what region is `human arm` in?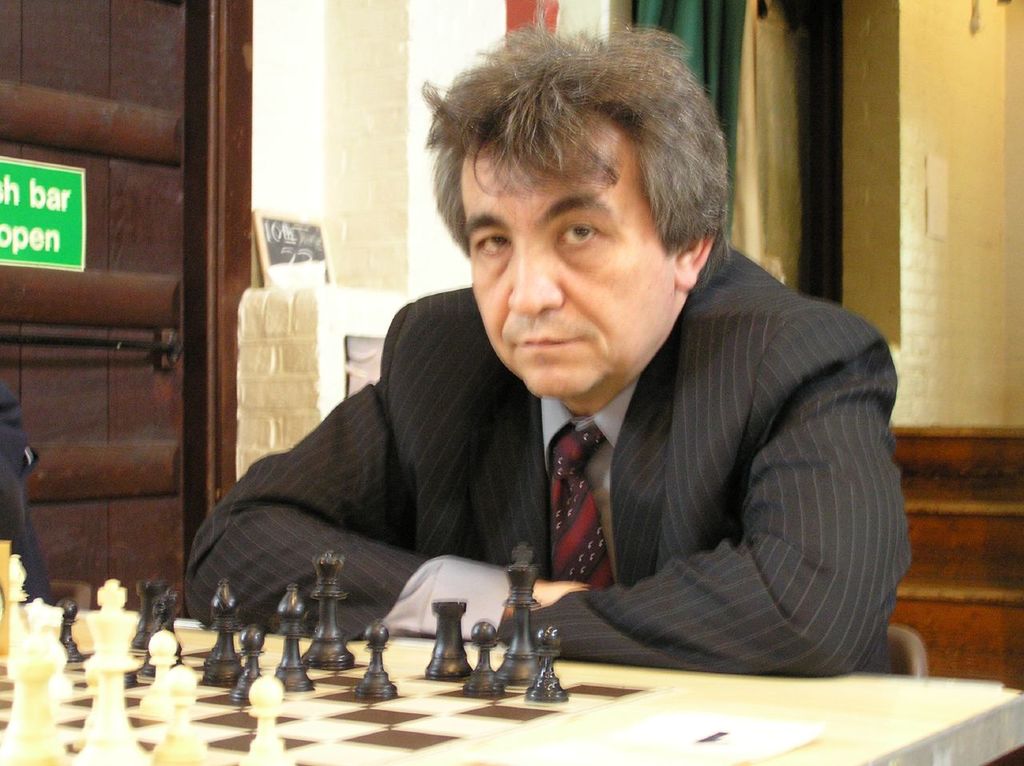
[122,256,532,640].
